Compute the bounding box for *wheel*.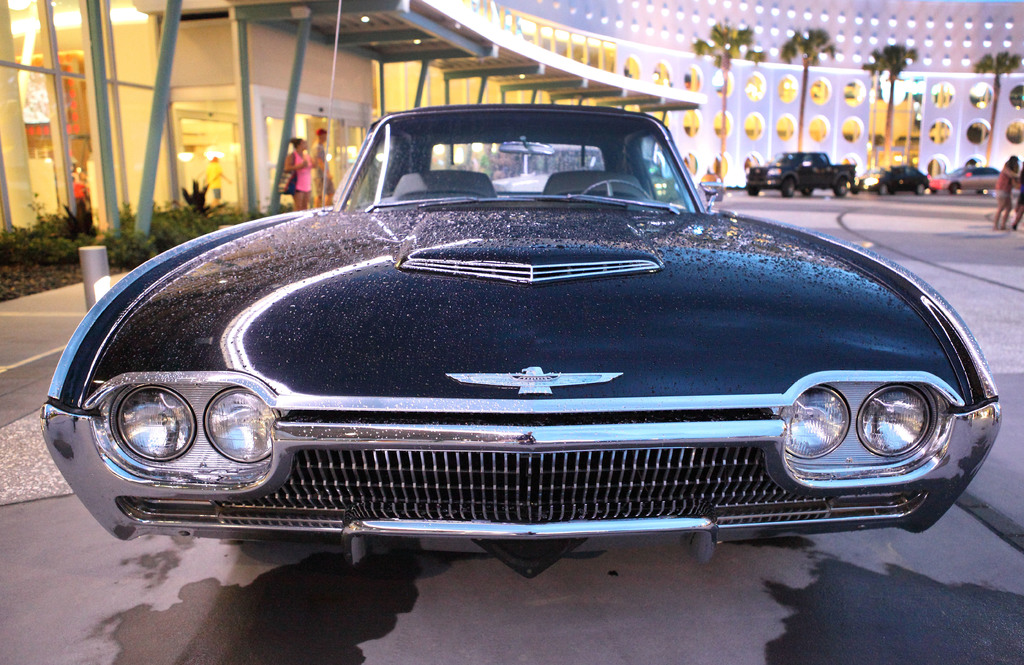
bbox=(781, 176, 796, 198).
